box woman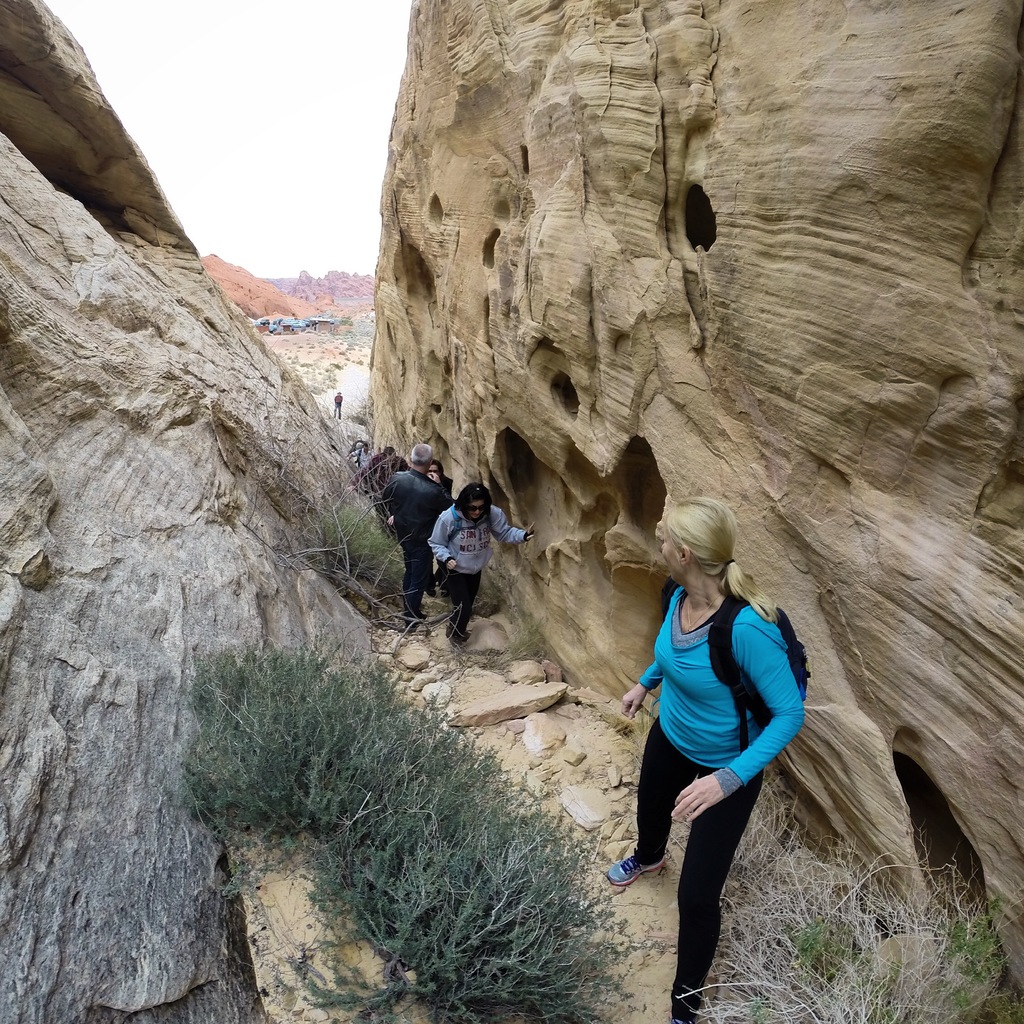
594 470 840 995
